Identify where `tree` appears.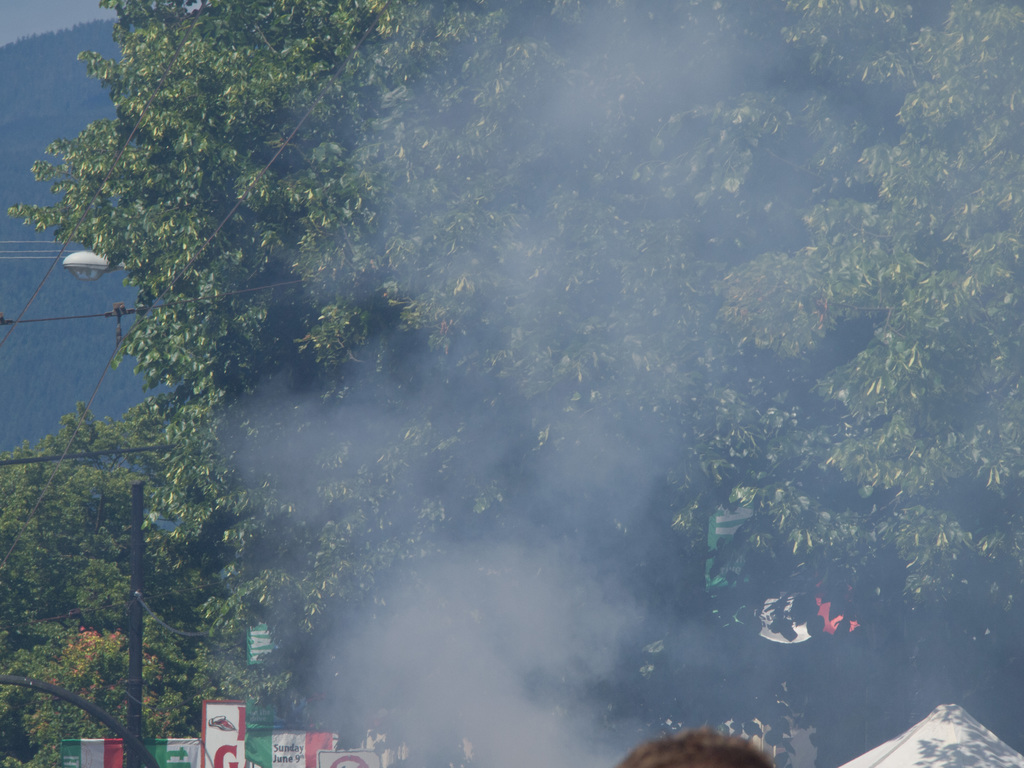
Appears at 3, 0, 1023, 767.
